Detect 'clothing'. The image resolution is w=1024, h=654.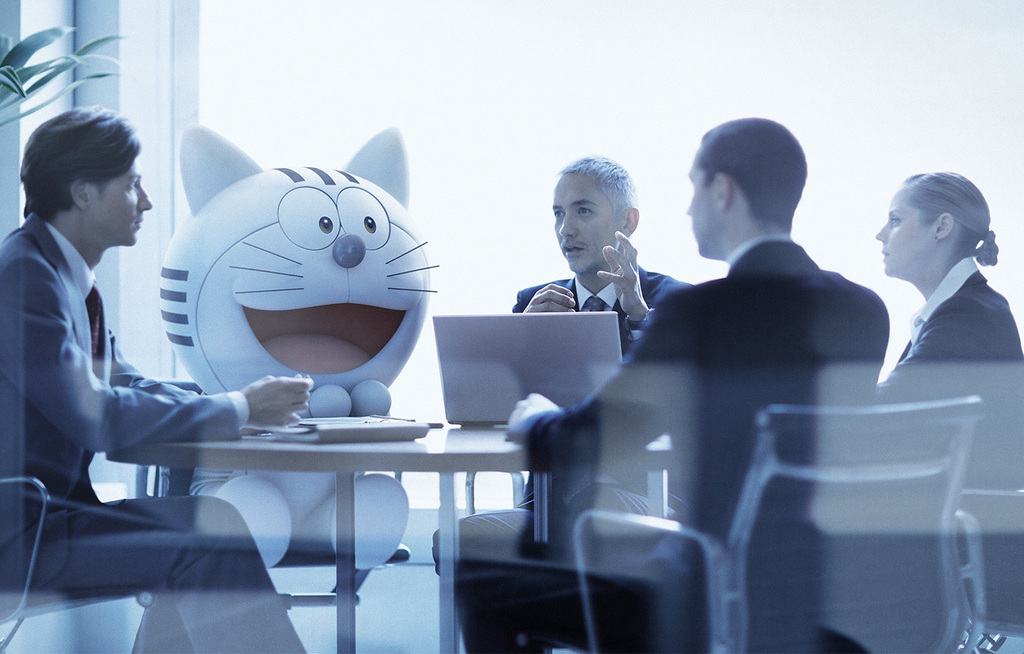
Rect(0, 203, 302, 653).
